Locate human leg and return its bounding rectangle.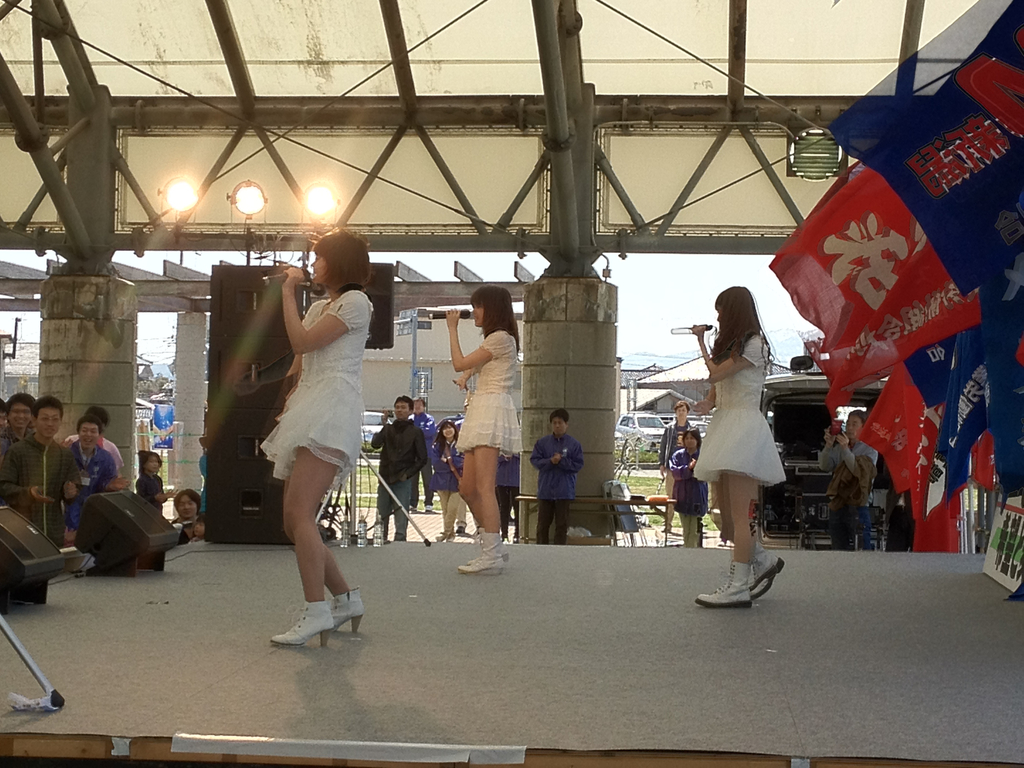
BBox(420, 470, 436, 511).
